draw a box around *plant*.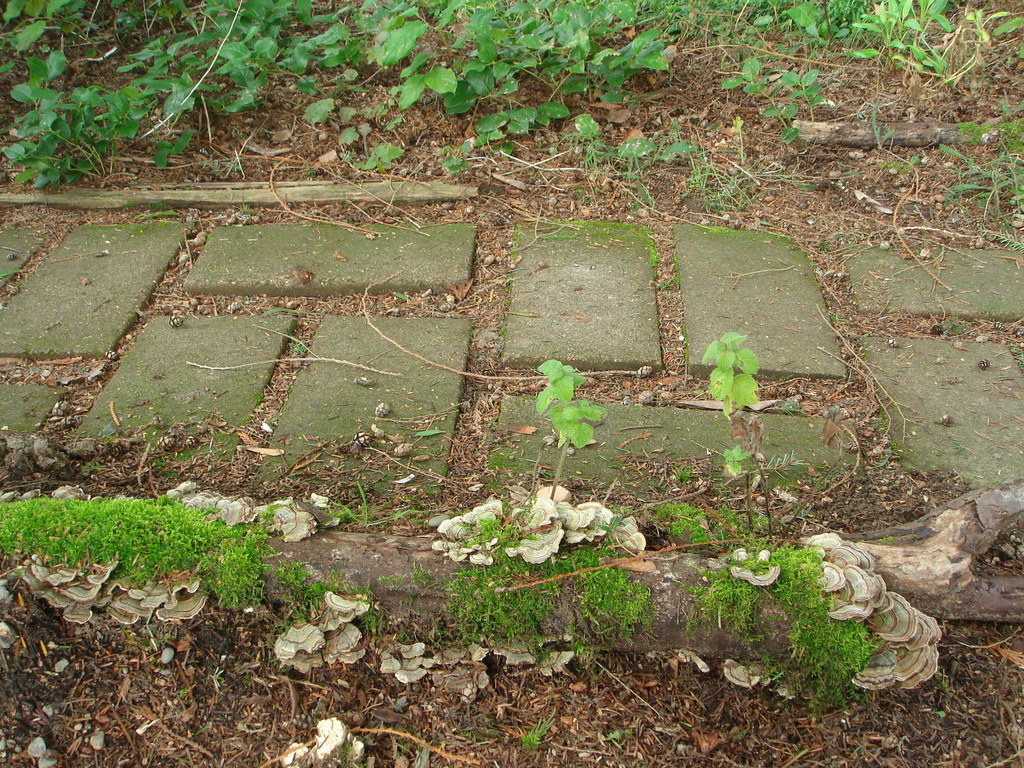
945/114/1020/214.
